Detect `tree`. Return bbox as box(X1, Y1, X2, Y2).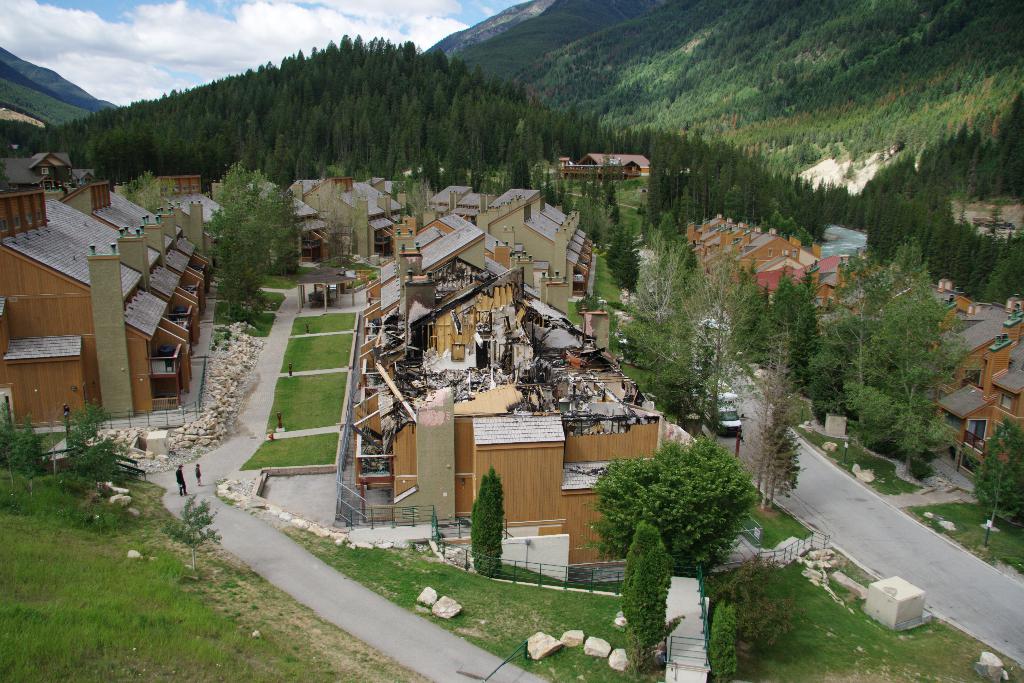
box(801, 331, 855, 425).
